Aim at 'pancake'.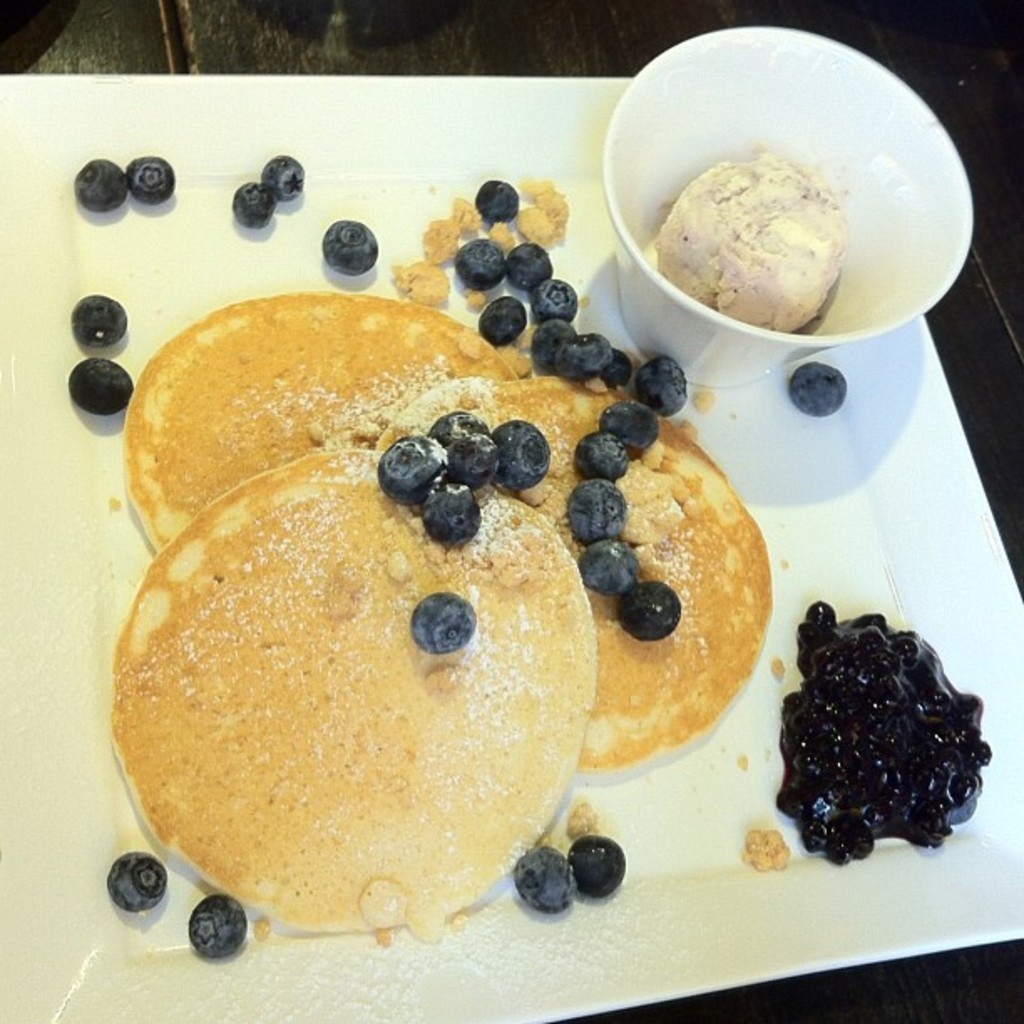
Aimed at bbox=(120, 288, 512, 556).
